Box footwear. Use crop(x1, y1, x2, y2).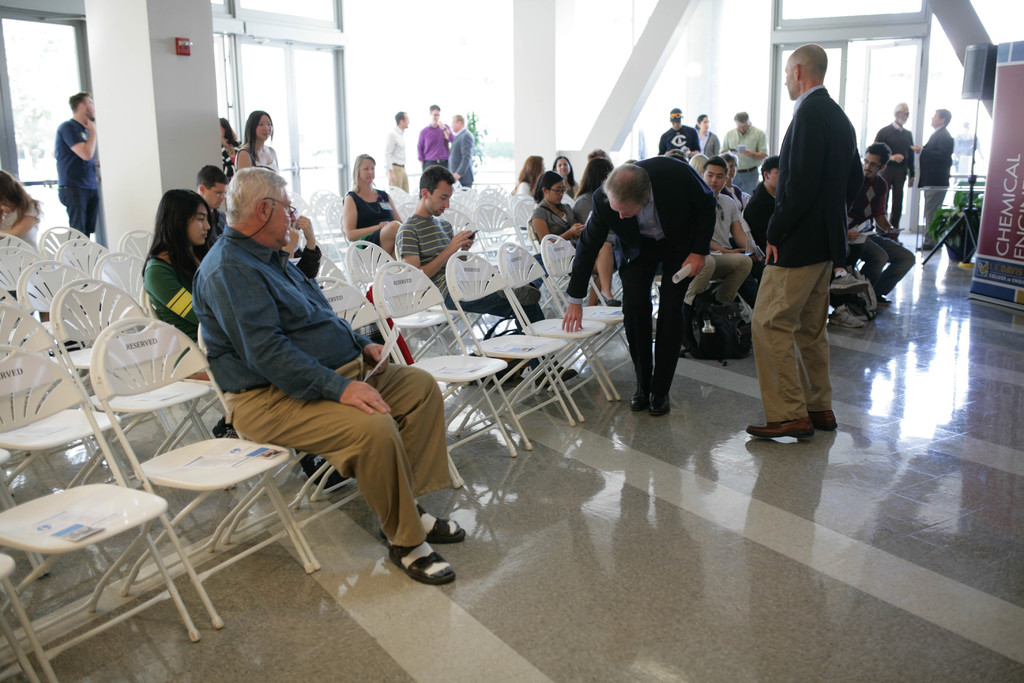
crop(650, 385, 678, 418).
